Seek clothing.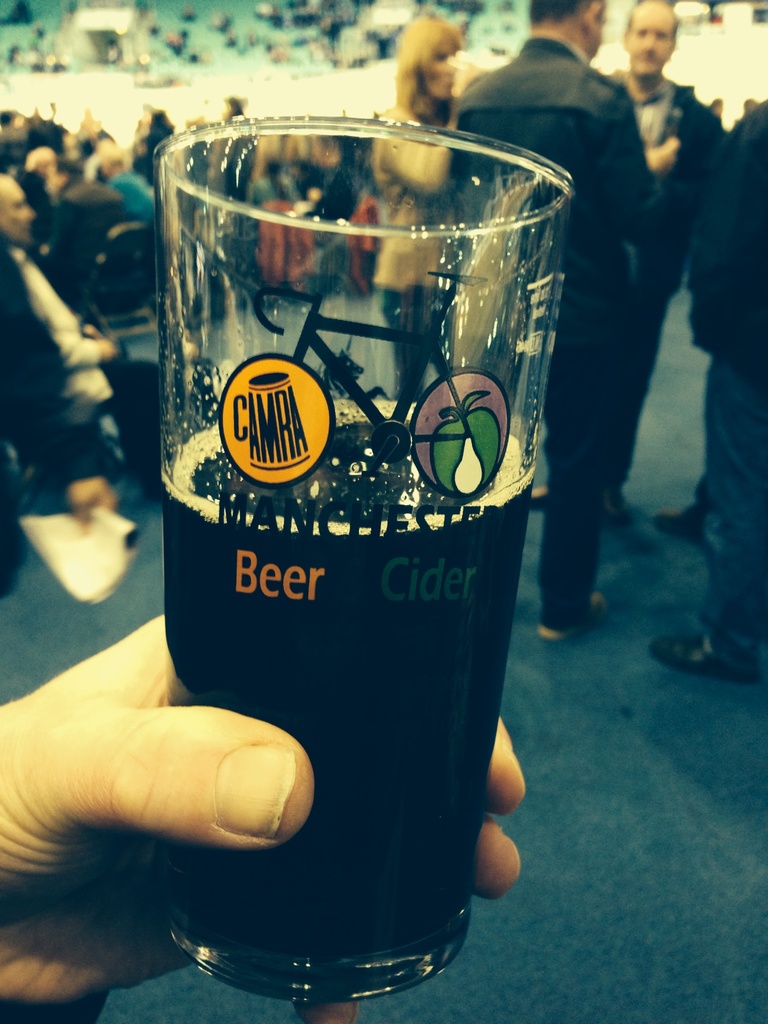
[688,104,767,659].
